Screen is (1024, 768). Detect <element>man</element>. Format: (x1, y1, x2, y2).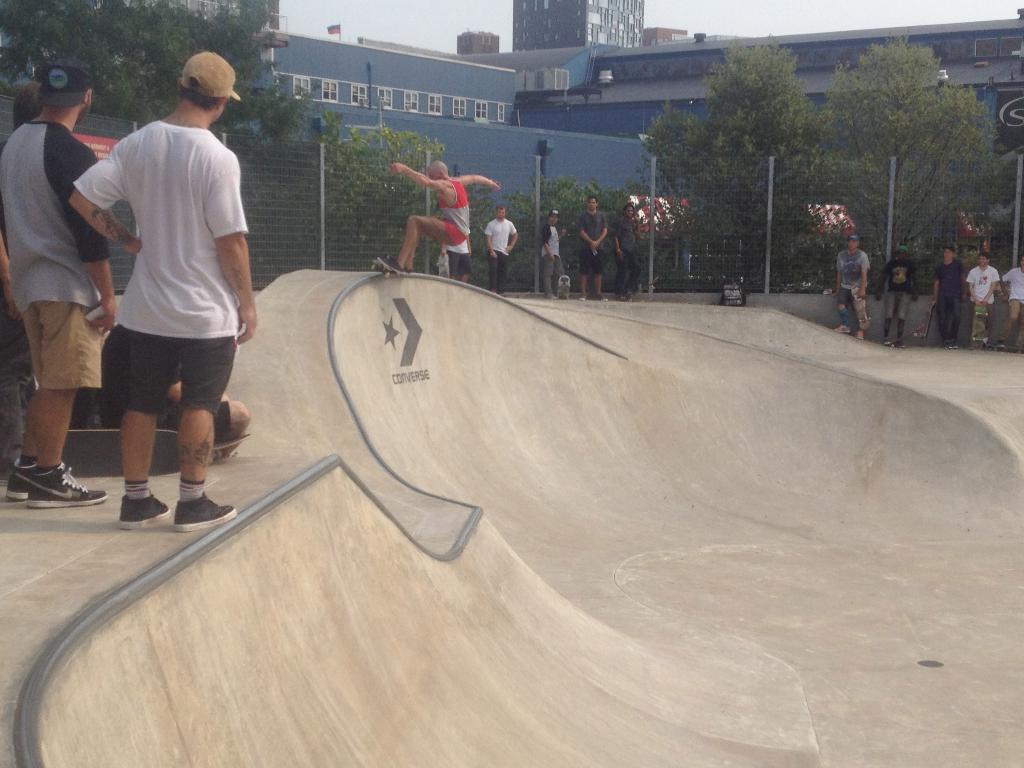
(378, 161, 500, 274).
